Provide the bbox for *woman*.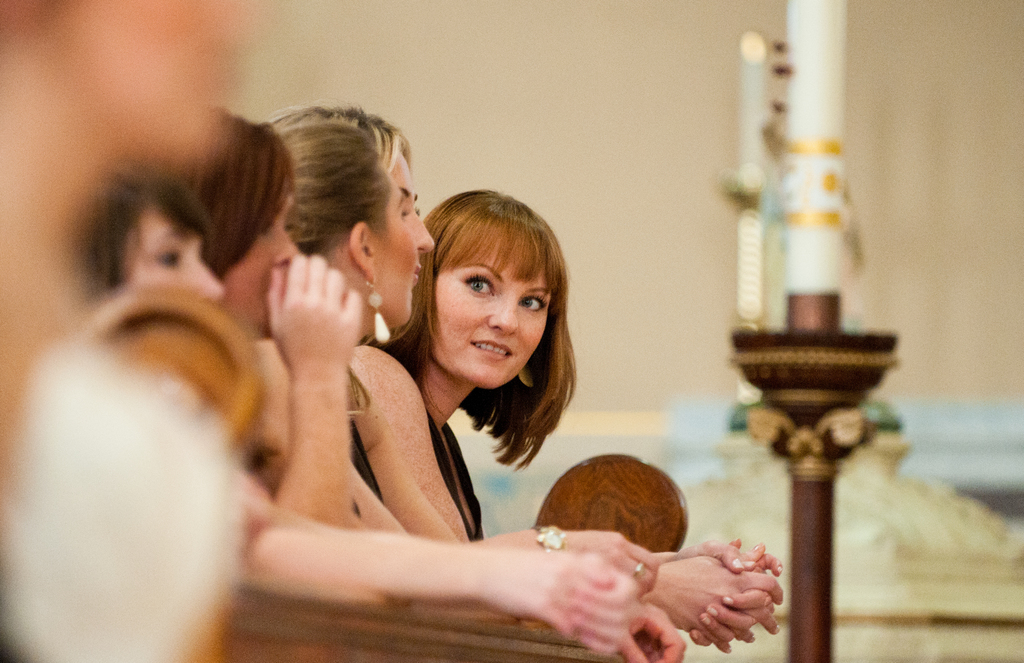
343/188/784/655.
